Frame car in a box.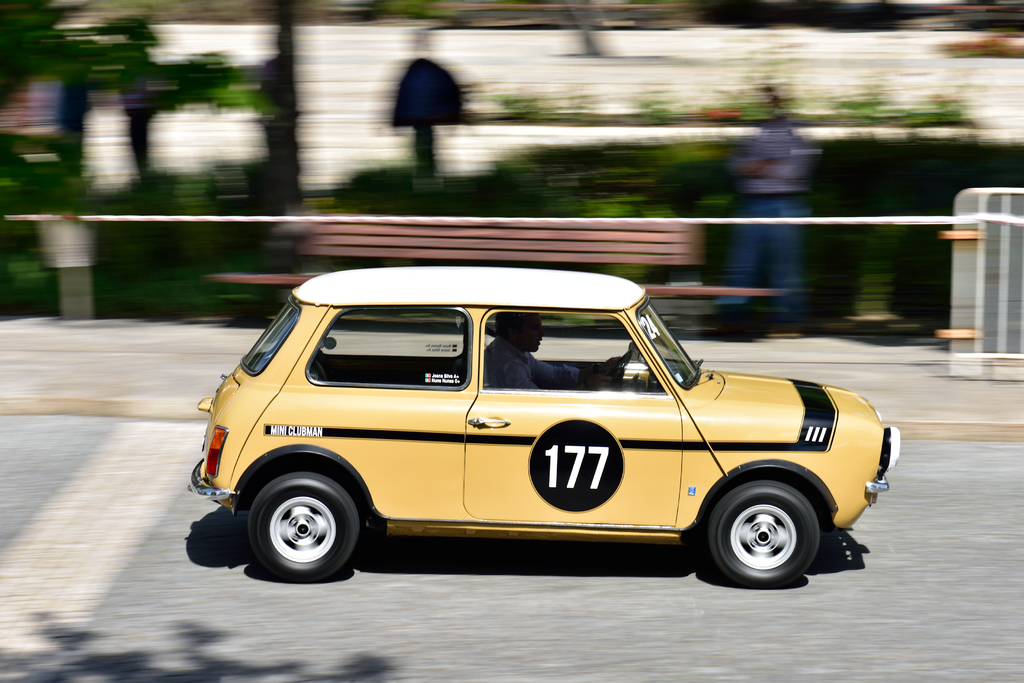
{"x1": 184, "y1": 264, "x2": 904, "y2": 584}.
